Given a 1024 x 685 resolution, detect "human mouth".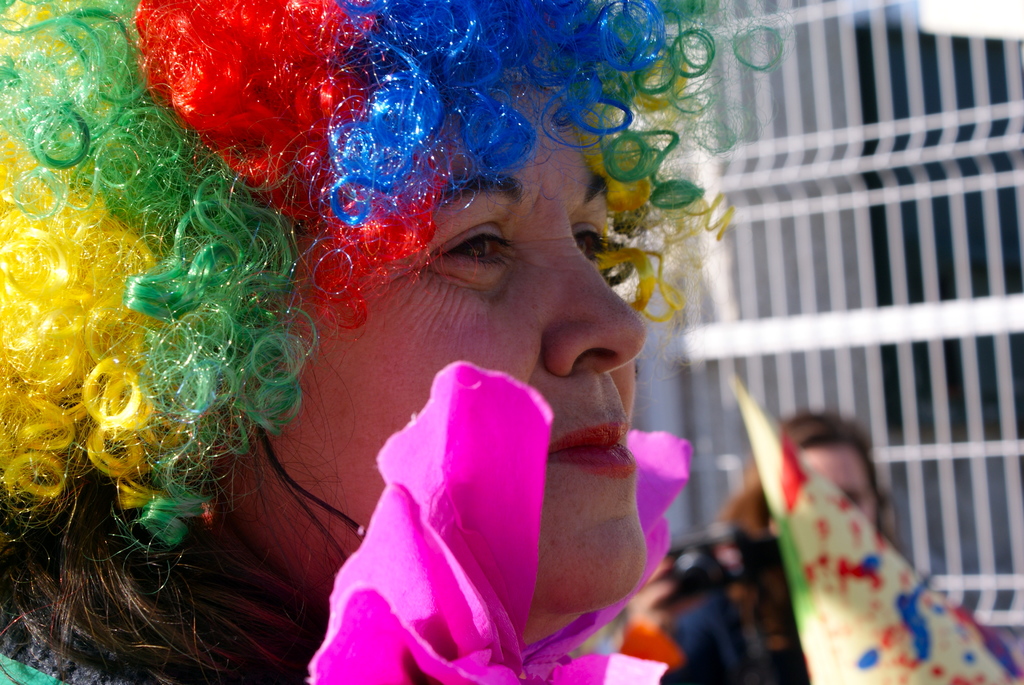
select_region(548, 417, 638, 475).
